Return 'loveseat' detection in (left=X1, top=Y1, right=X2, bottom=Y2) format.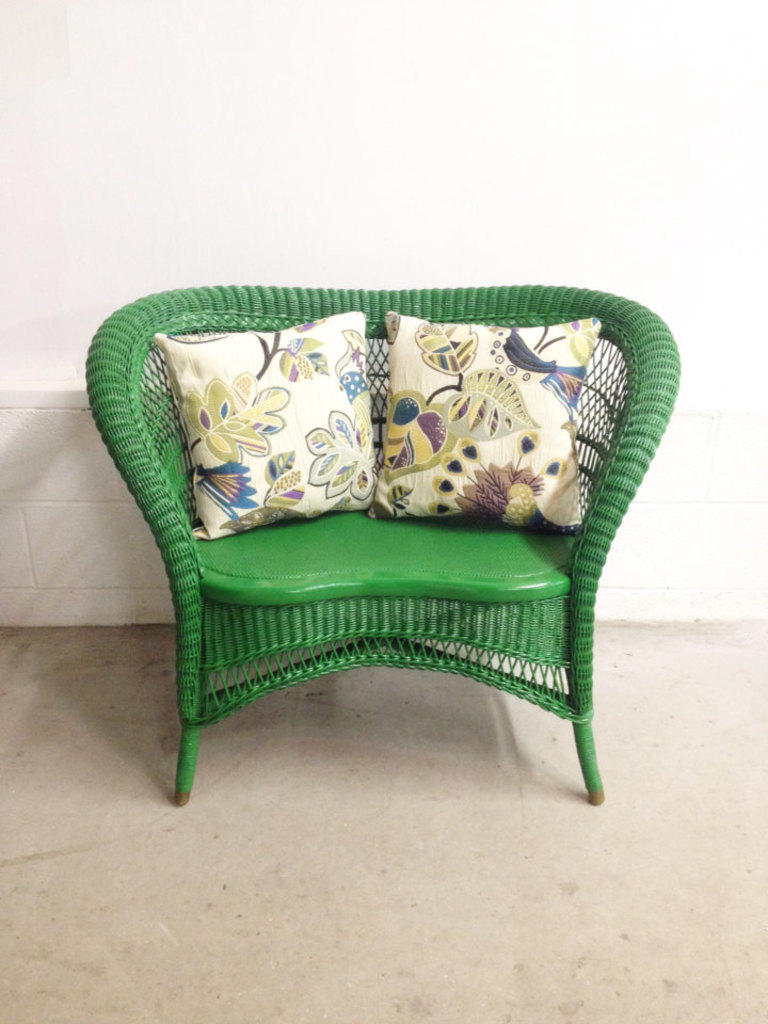
(left=77, top=262, right=660, bottom=790).
